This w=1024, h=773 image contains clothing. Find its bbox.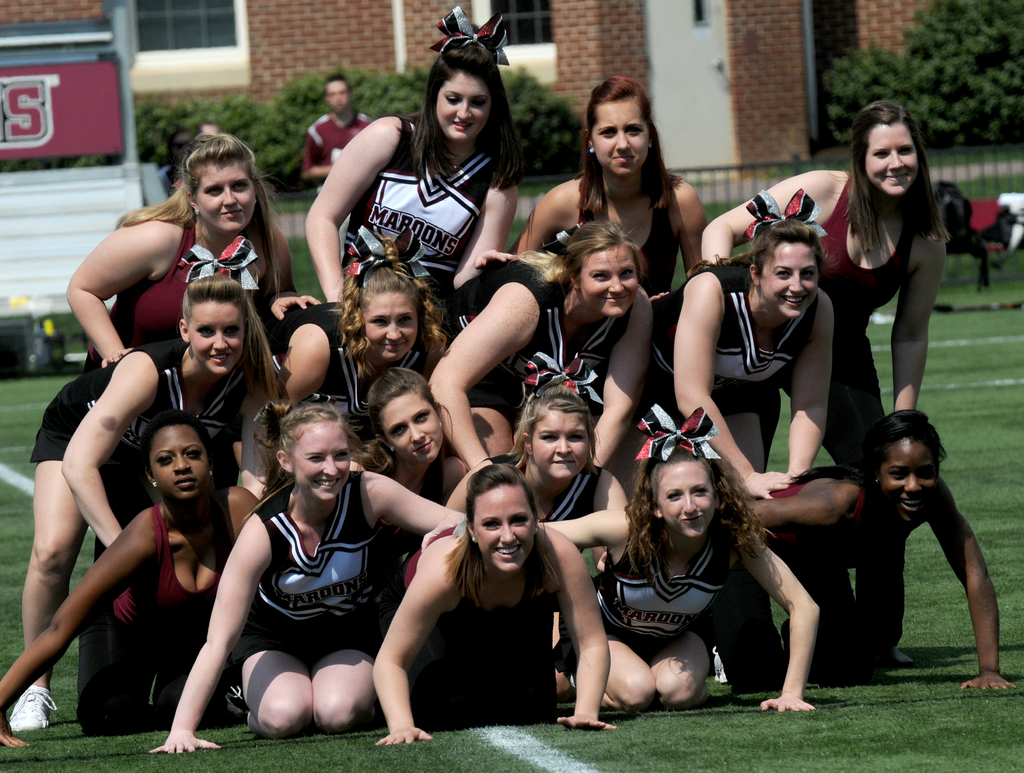
340,112,495,337.
